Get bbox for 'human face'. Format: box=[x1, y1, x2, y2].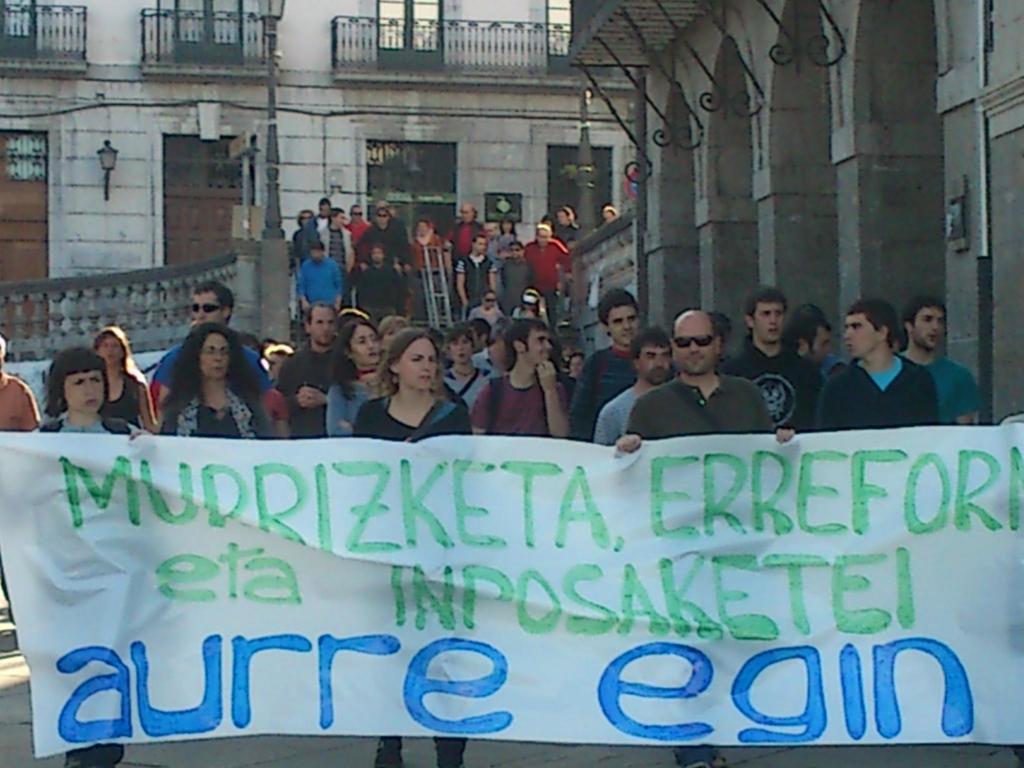
box=[417, 221, 429, 252].
